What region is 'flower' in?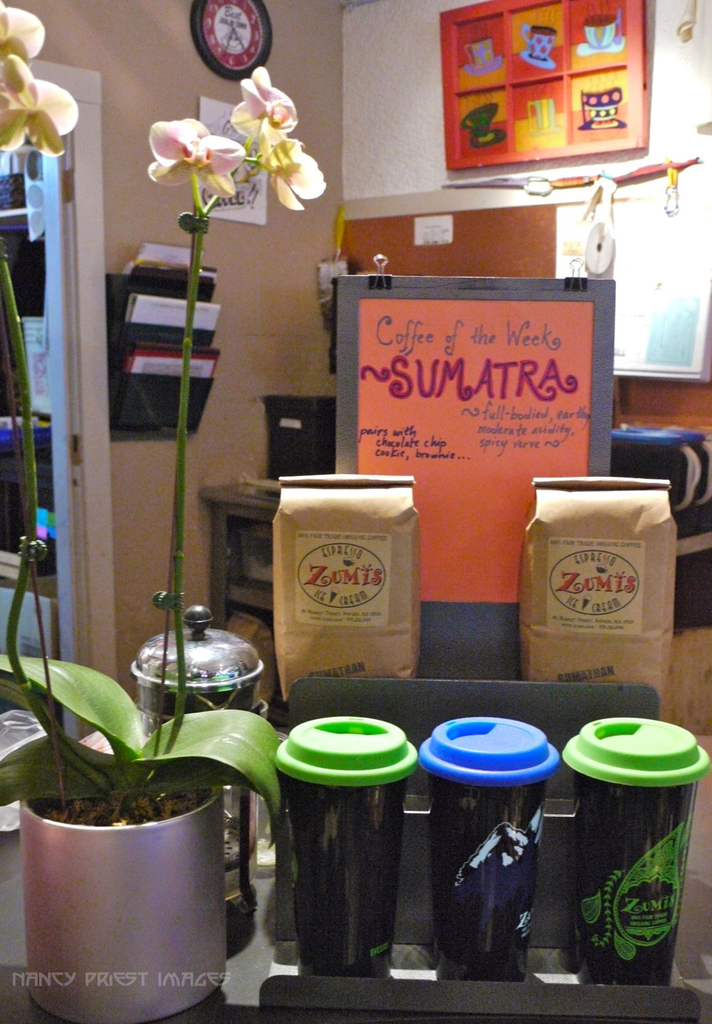
detection(146, 116, 245, 206).
